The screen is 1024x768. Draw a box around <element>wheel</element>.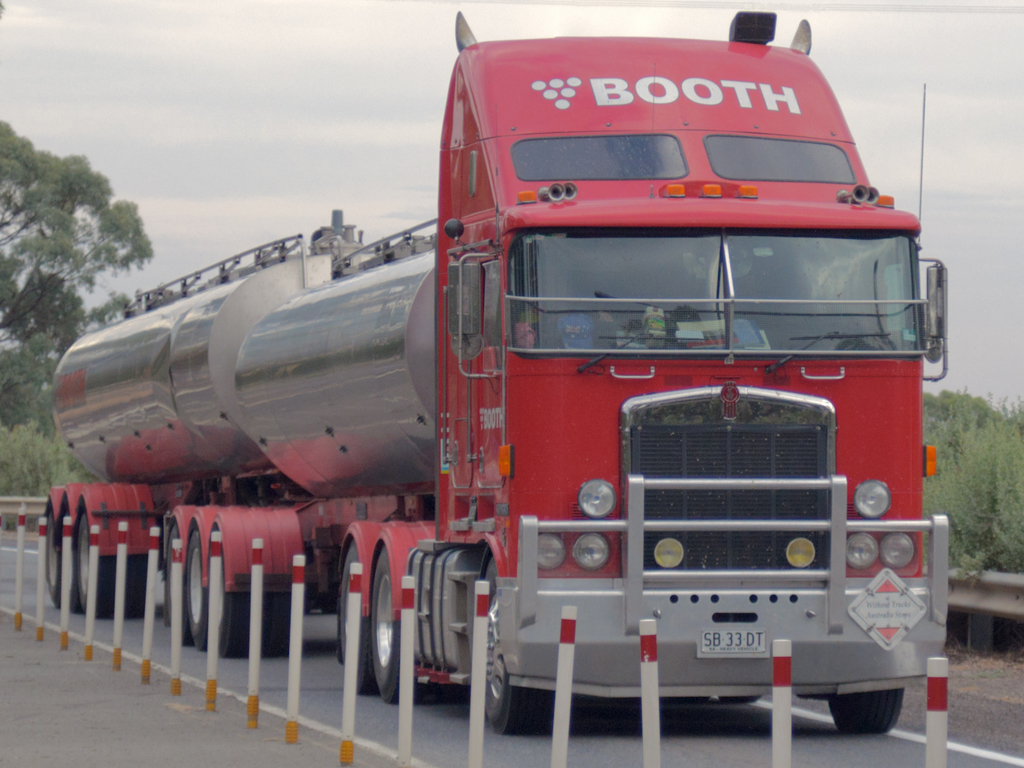
<region>123, 548, 161, 620</region>.
